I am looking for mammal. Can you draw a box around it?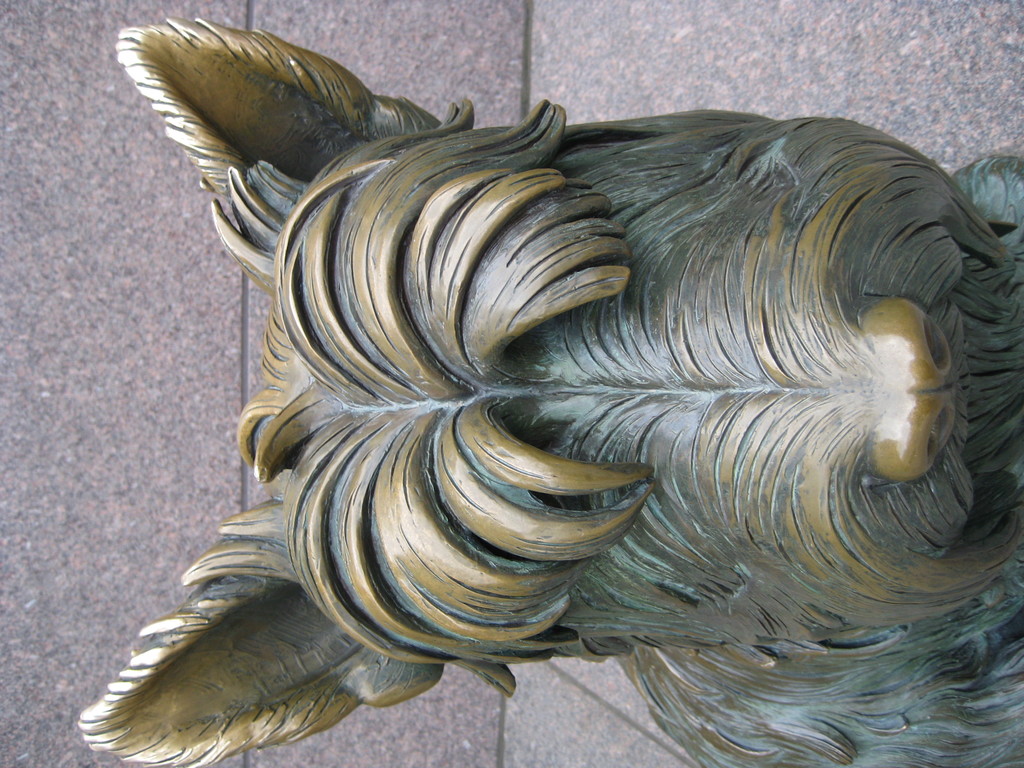
Sure, the bounding box is BBox(78, 77, 1023, 753).
